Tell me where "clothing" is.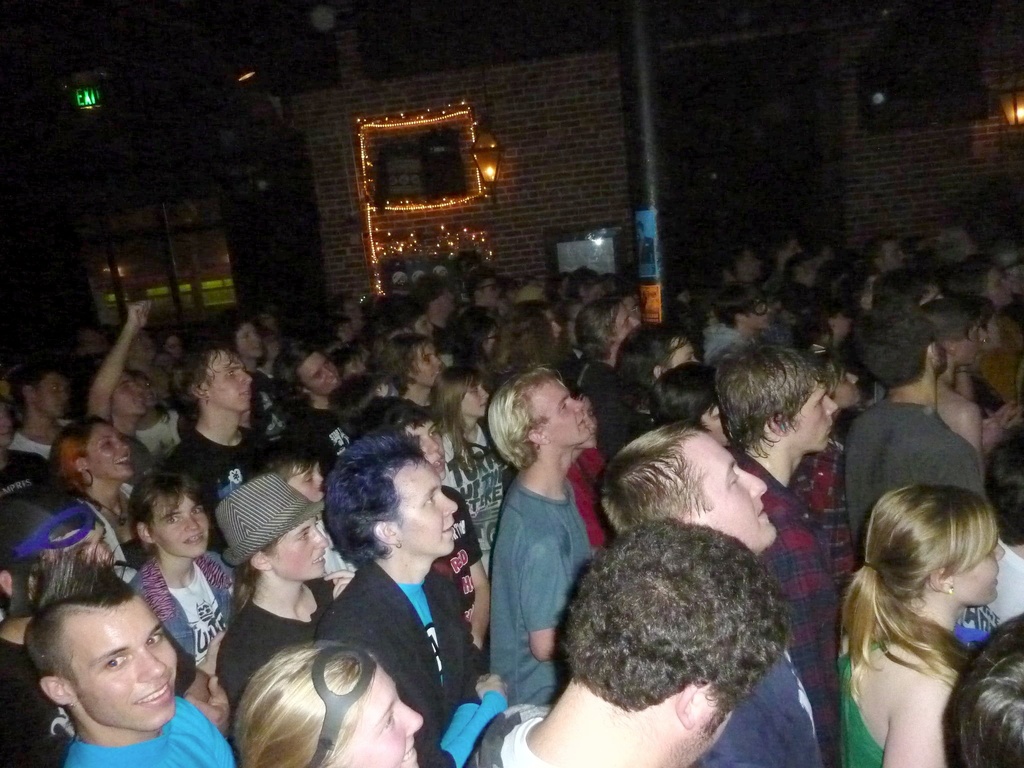
"clothing" is at {"left": 833, "top": 602, "right": 904, "bottom": 767}.
